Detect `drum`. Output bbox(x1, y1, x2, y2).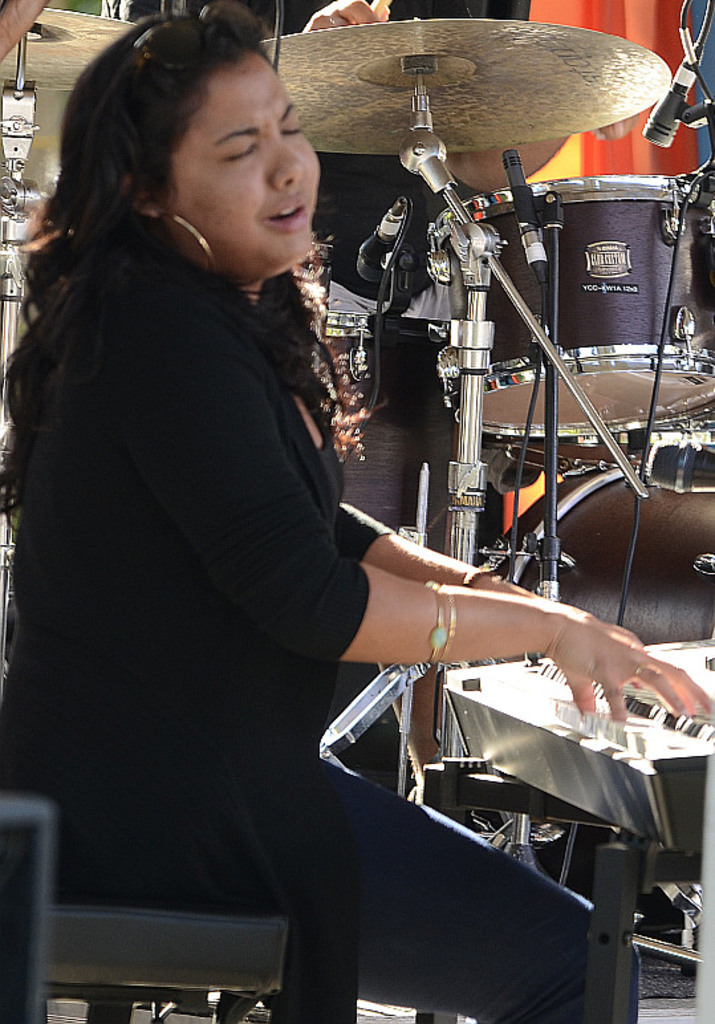
bbox(427, 172, 714, 439).
